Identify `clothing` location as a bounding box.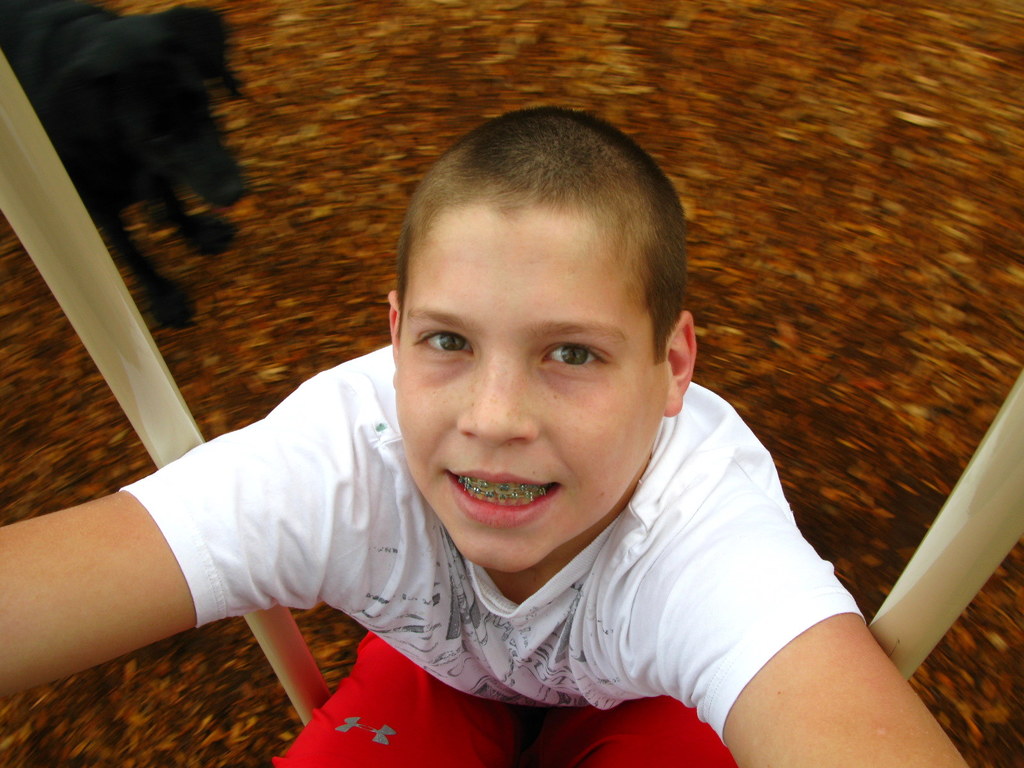
65, 364, 892, 728.
